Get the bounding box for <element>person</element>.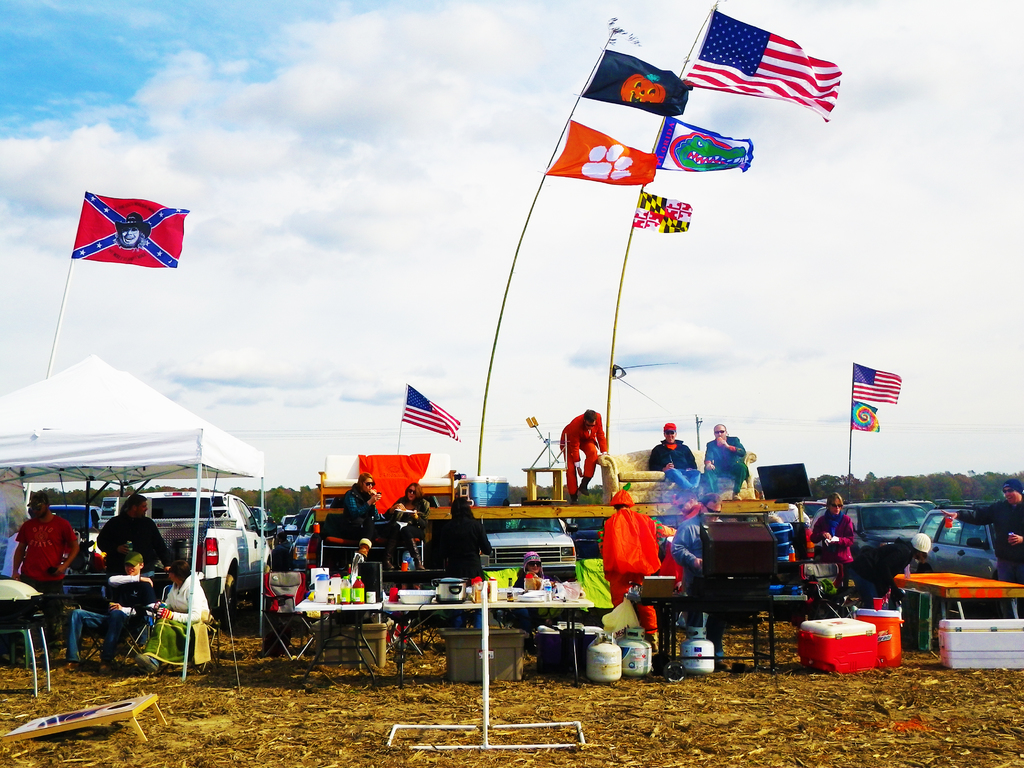
x1=332, y1=471, x2=376, y2=566.
